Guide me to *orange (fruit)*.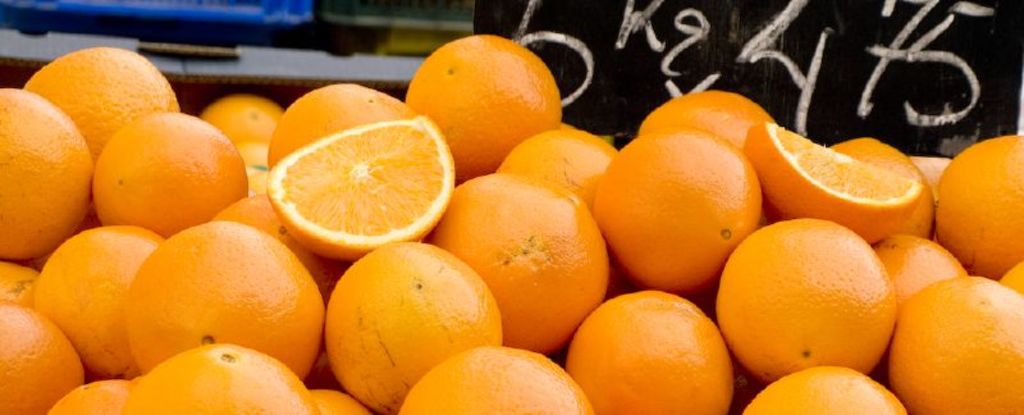
Guidance: [left=878, top=231, right=963, bottom=318].
